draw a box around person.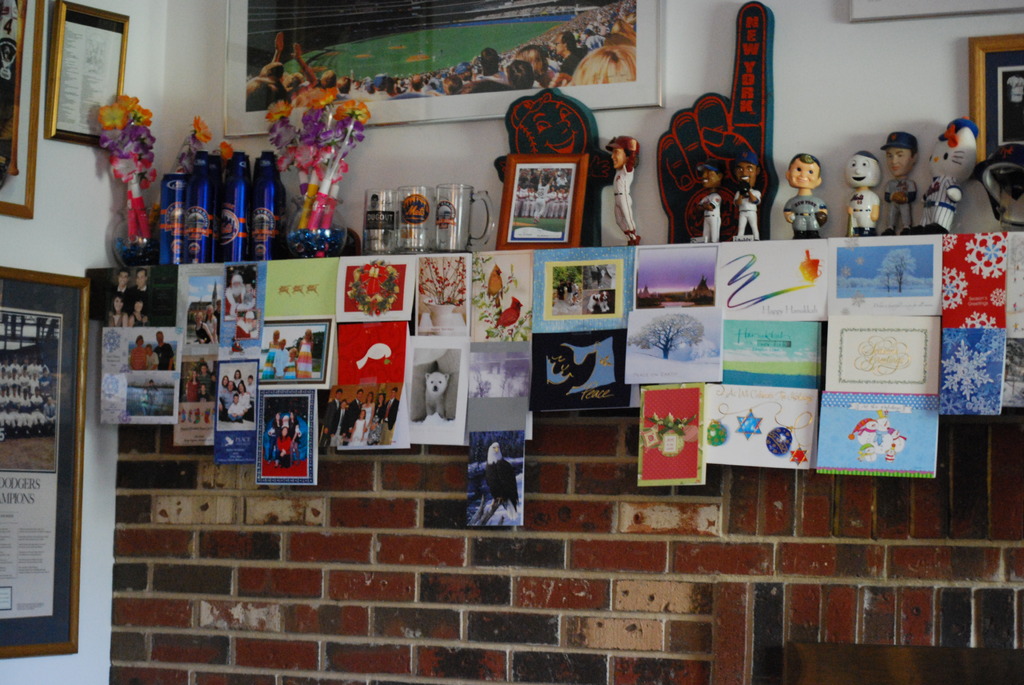
(left=156, top=330, right=177, bottom=370).
